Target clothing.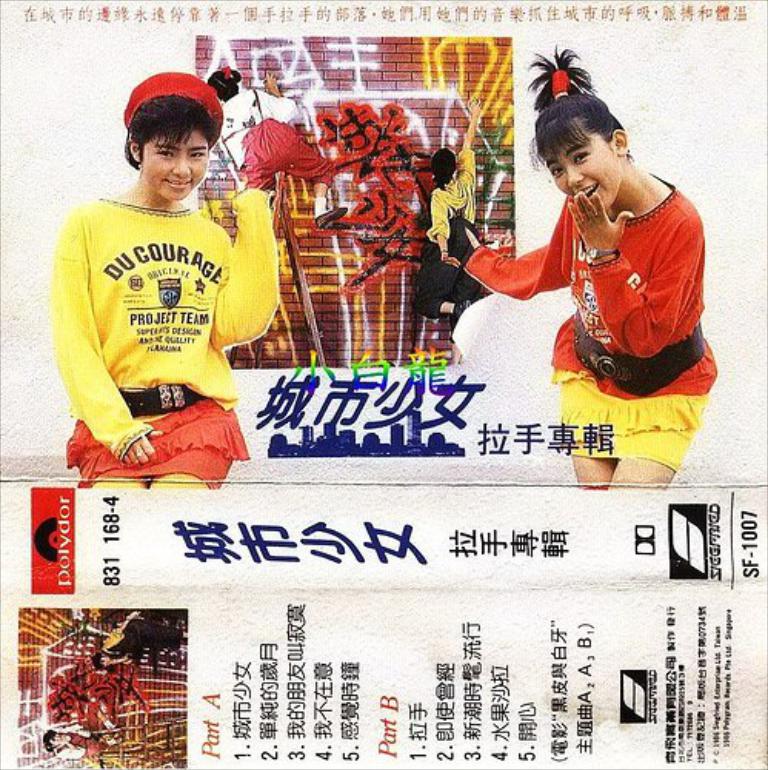
Target region: Rect(460, 168, 717, 471).
